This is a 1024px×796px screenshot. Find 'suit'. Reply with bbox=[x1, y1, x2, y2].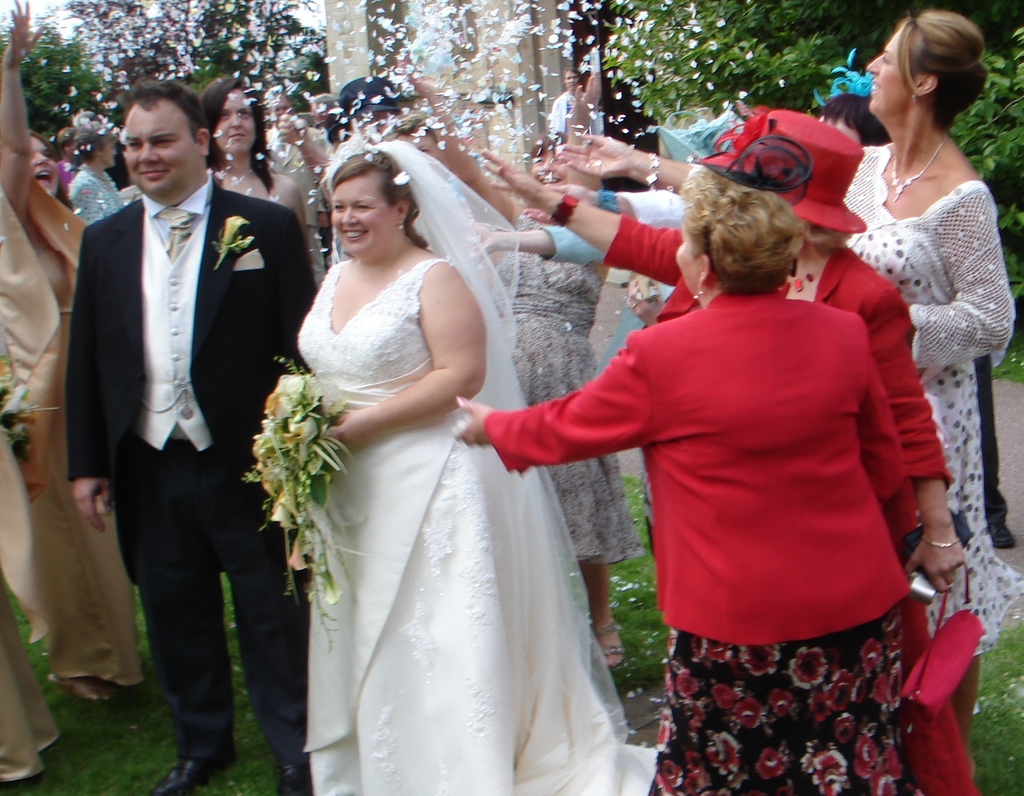
bbox=[83, 103, 341, 677].
